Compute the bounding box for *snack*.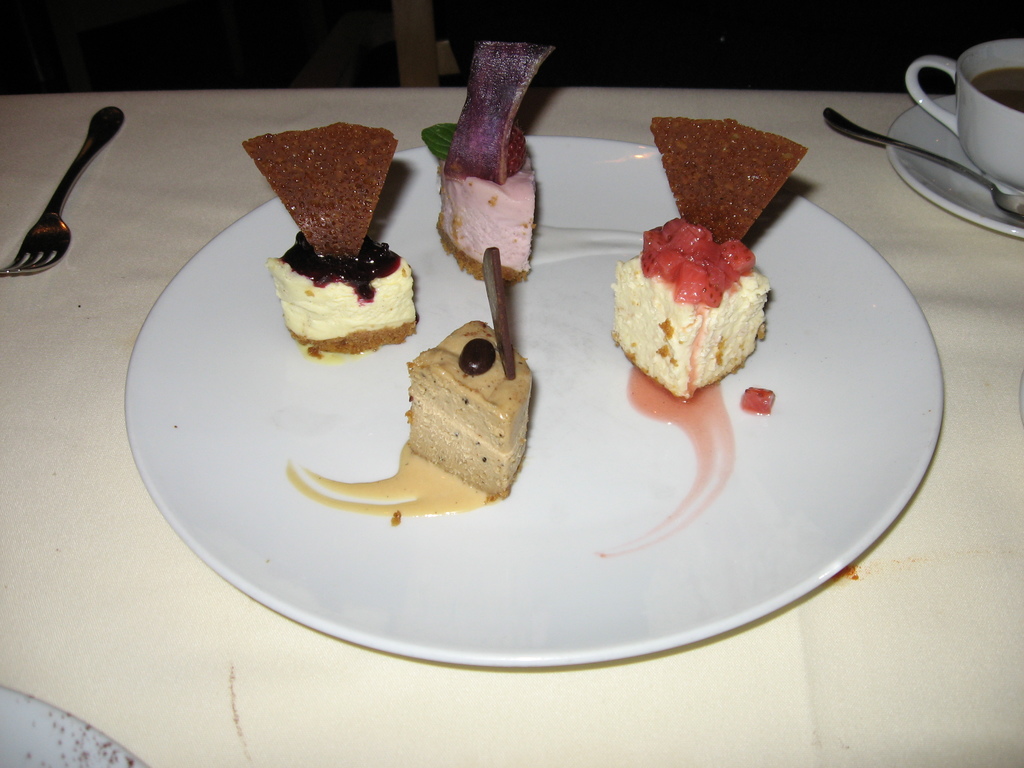
bbox=(607, 121, 804, 401).
